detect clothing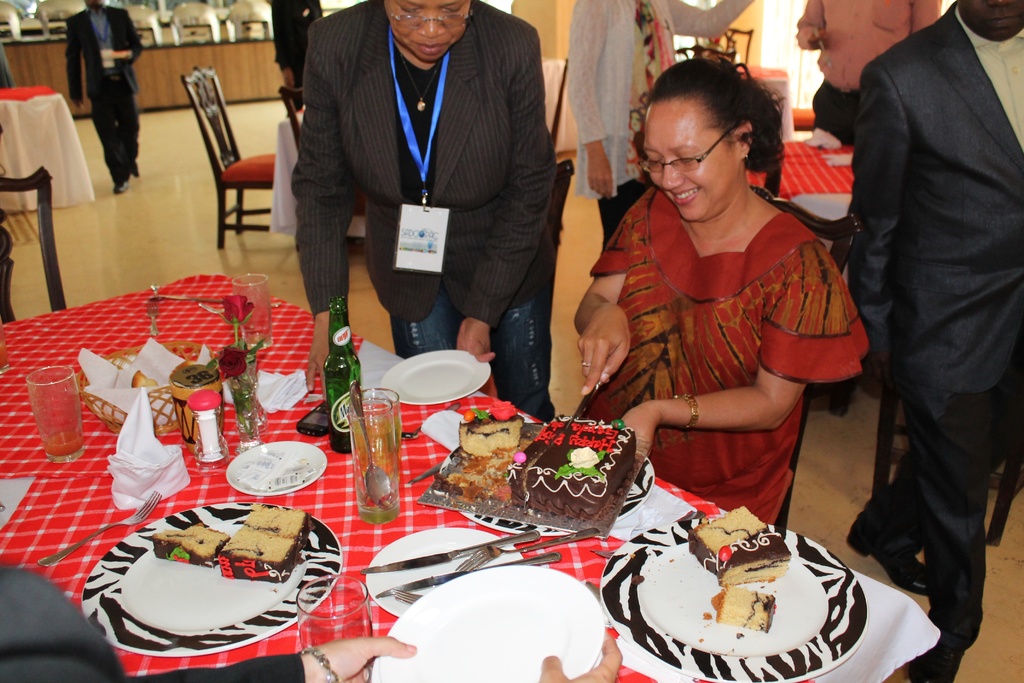
pyautogui.locateOnScreen(296, 0, 556, 422)
